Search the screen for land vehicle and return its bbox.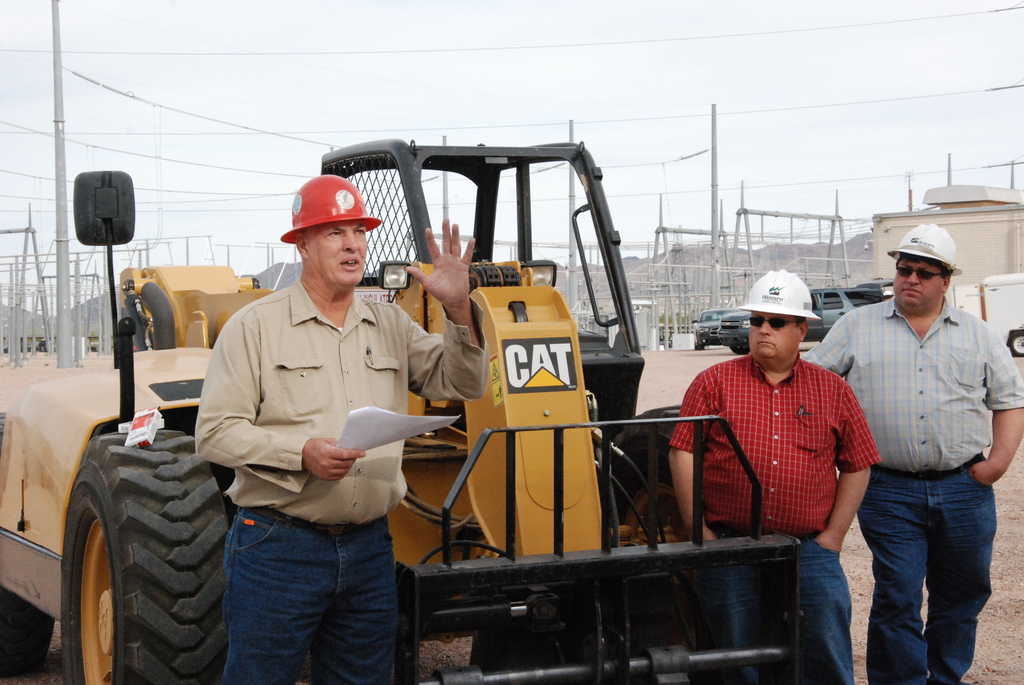
Found: box=[0, 129, 918, 684].
